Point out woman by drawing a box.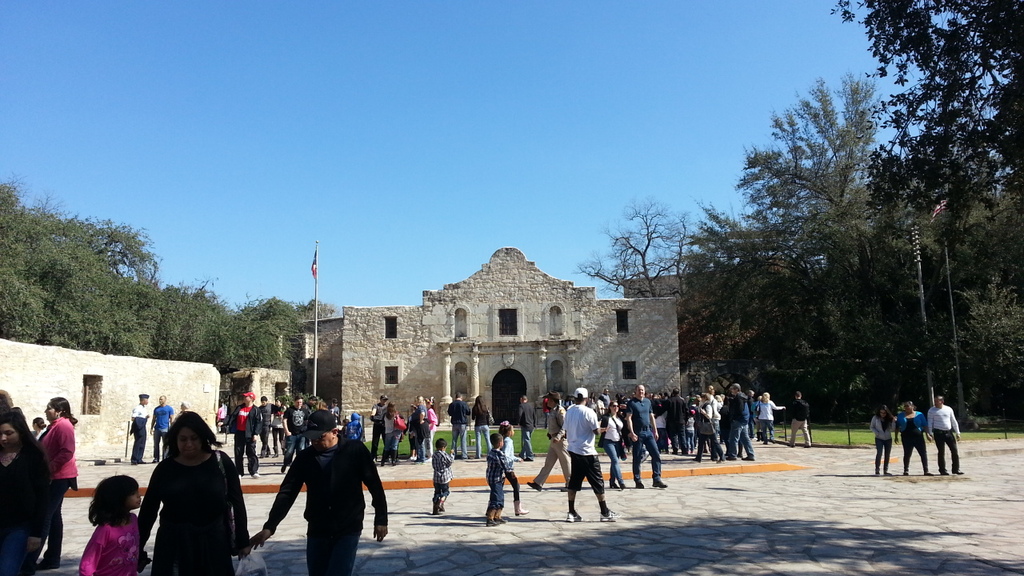
left=475, top=398, right=492, bottom=458.
